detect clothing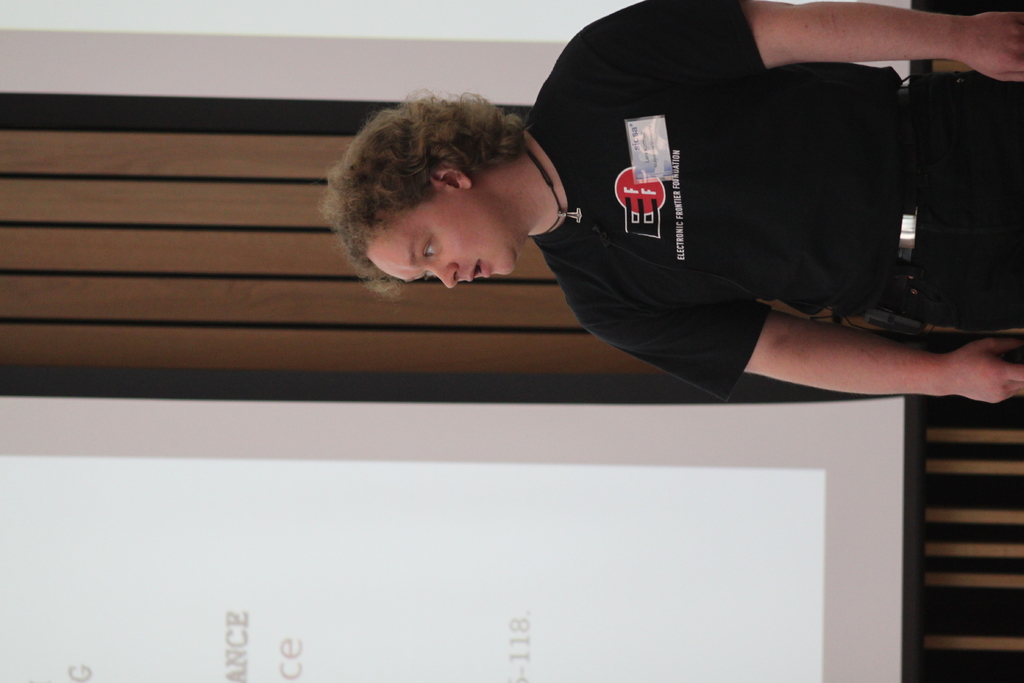
locate(520, 5, 983, 374)
